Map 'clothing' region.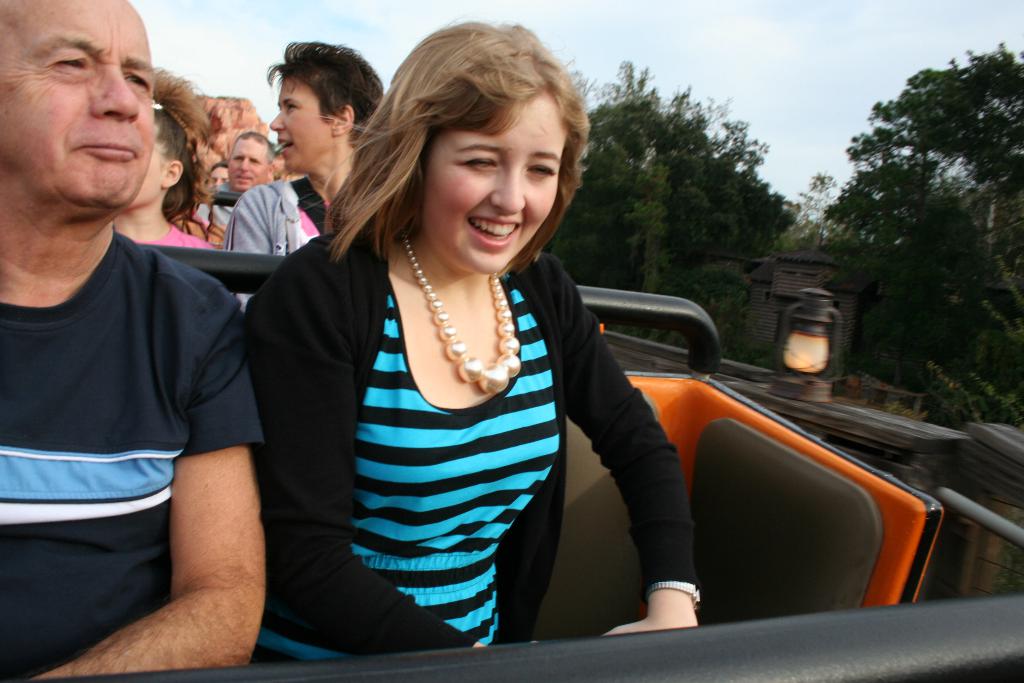
Mapped to box=[145, 220, 212, 248].
